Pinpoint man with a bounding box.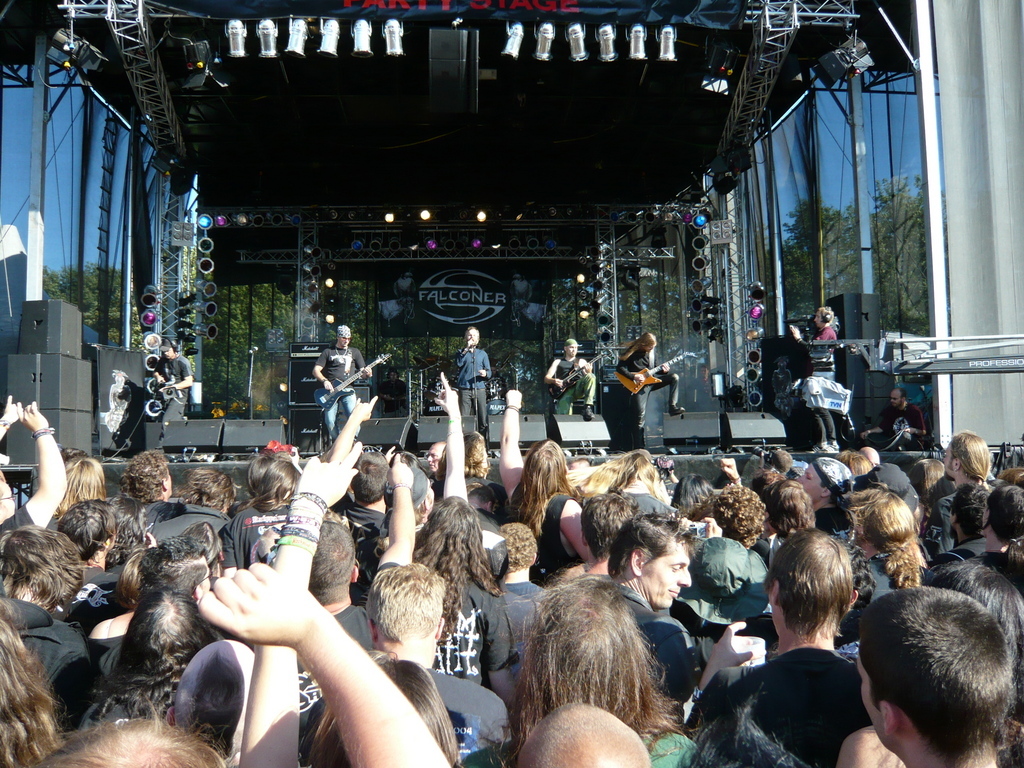
[604, 508, 702, 707].
